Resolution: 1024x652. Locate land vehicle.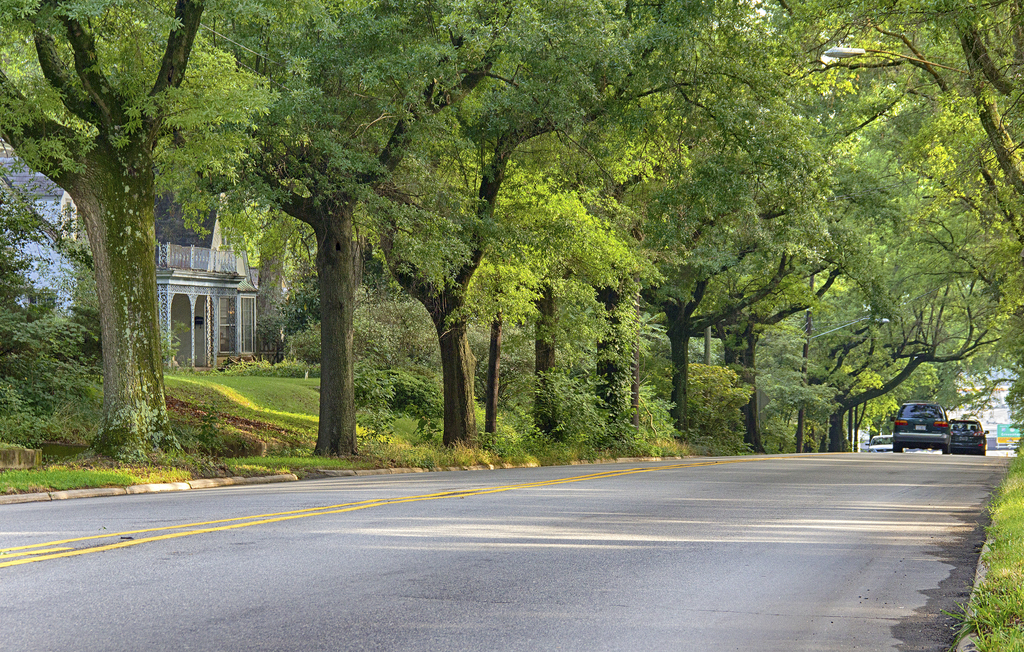
(left=891, top=402, right=954, bottom=455).
